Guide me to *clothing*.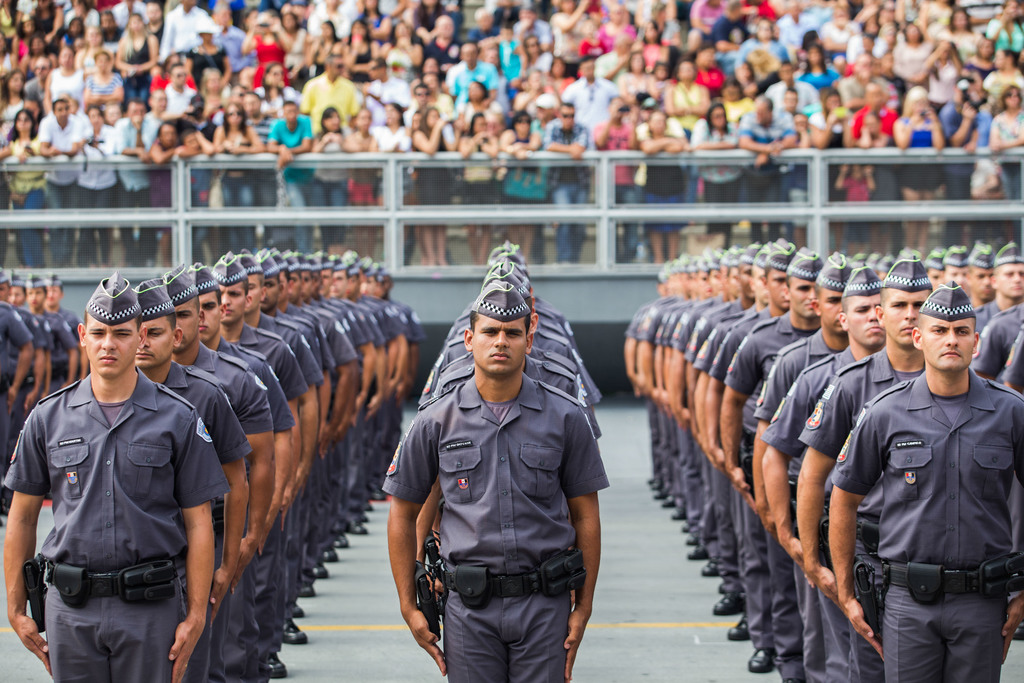
Guidance: x1=220, y1=126, x2=265, y2=241.
